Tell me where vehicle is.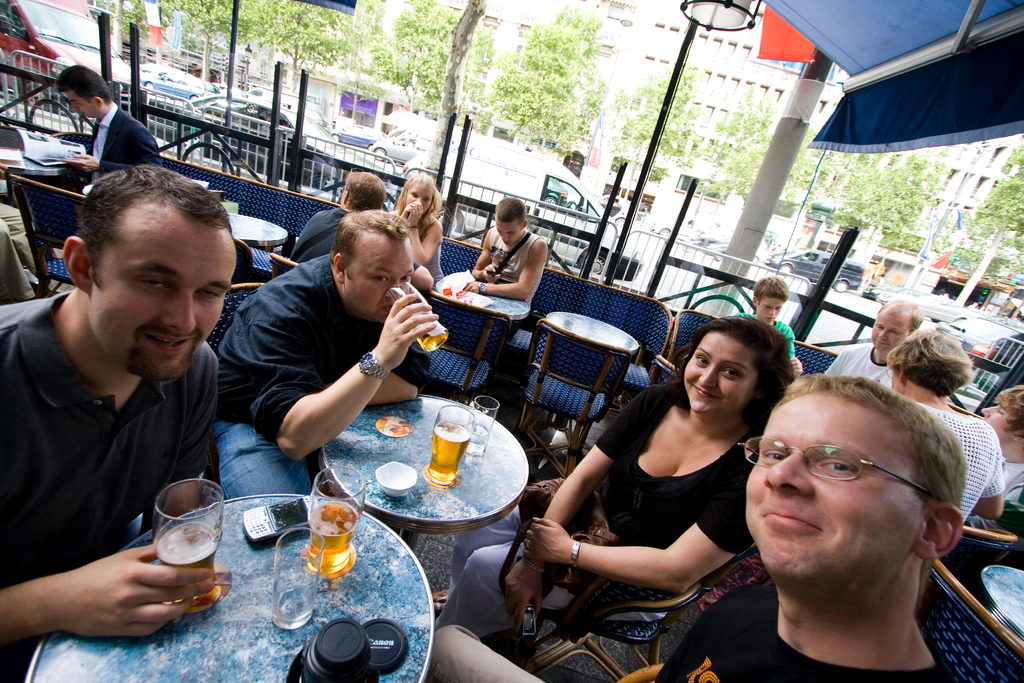
vehicle is at detection(452, 126, 621, 281).
